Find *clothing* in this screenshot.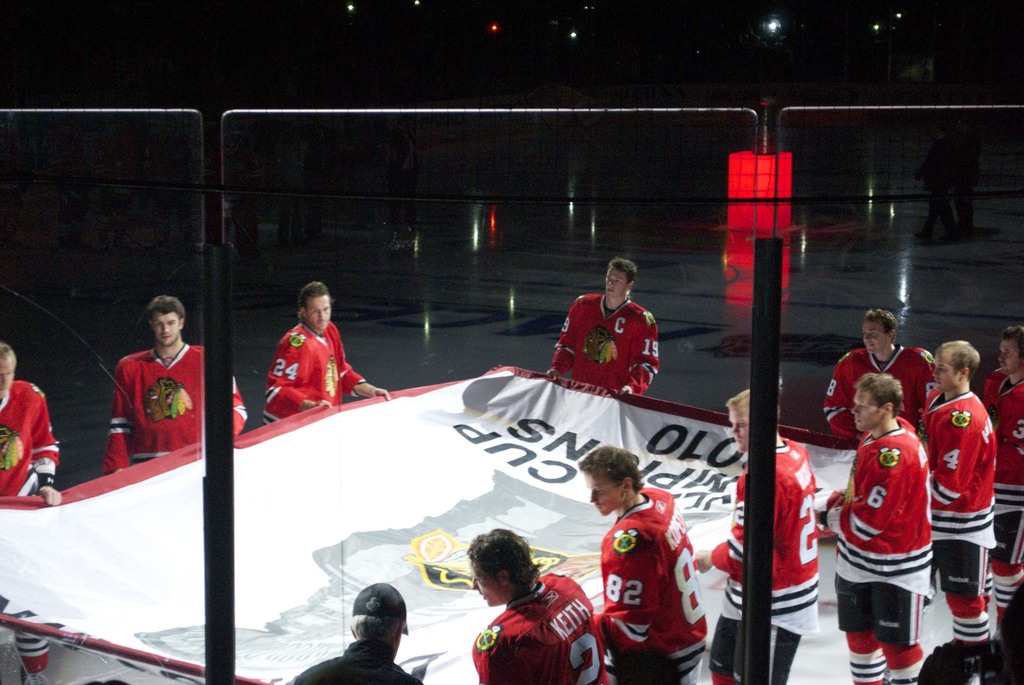
The bounding box for *clothing* is pyautogui.locateOnScreen(0, 382, 59, 512).
